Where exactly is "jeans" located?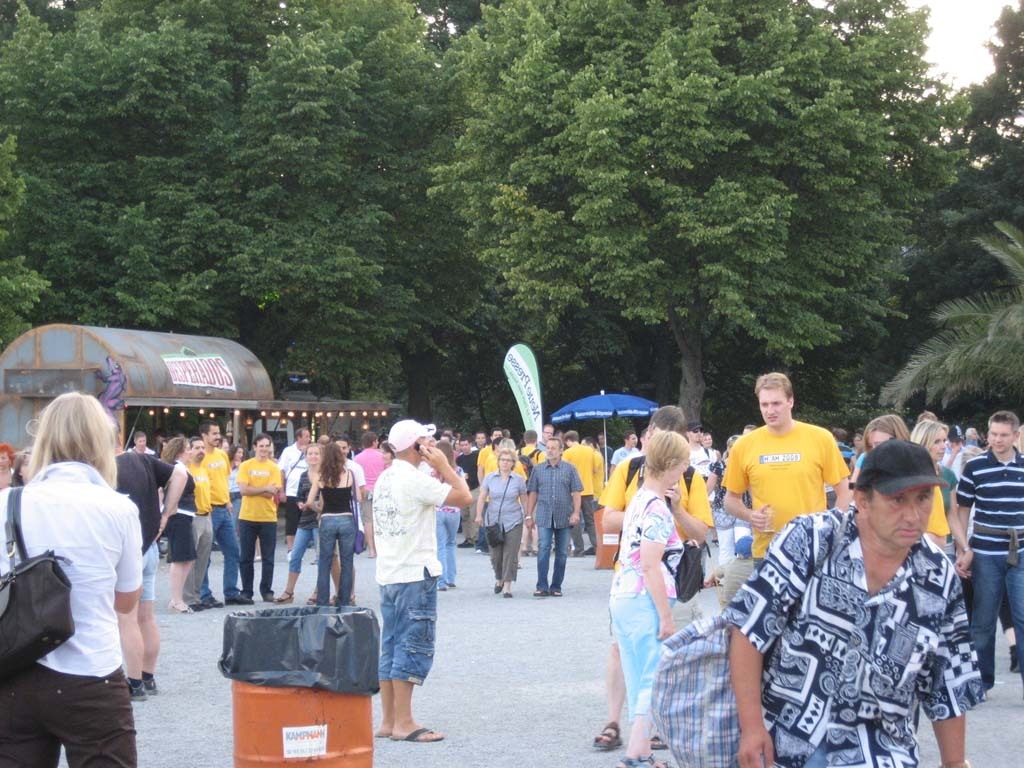
Its bounding box is bbox=(380, 581, 438, 687).
